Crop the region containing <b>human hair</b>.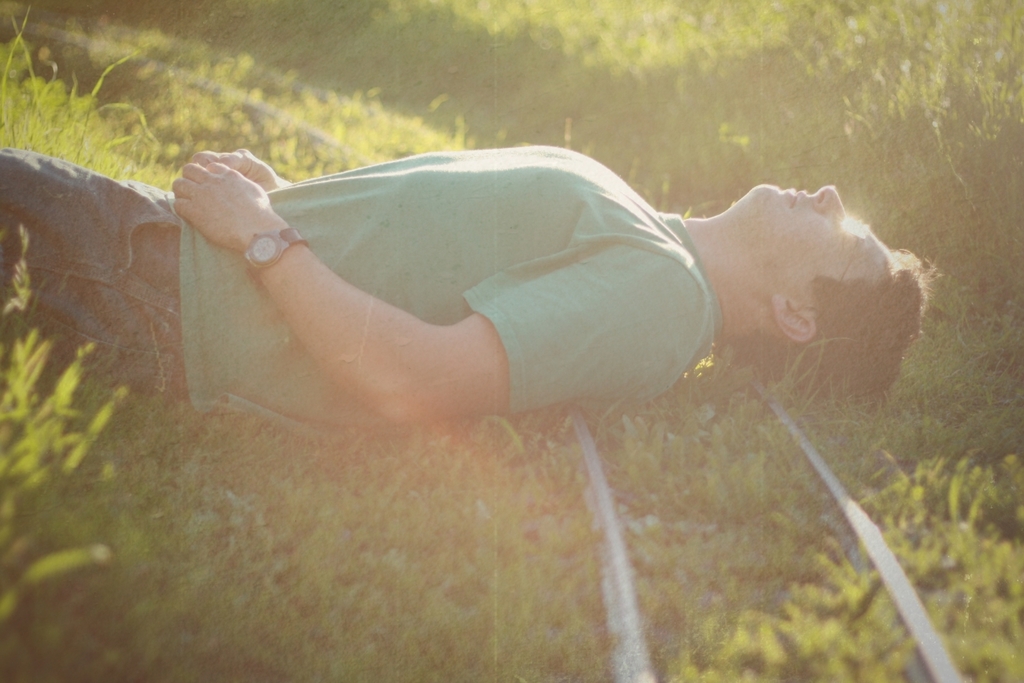
Crop region: 725/254/944/415.
